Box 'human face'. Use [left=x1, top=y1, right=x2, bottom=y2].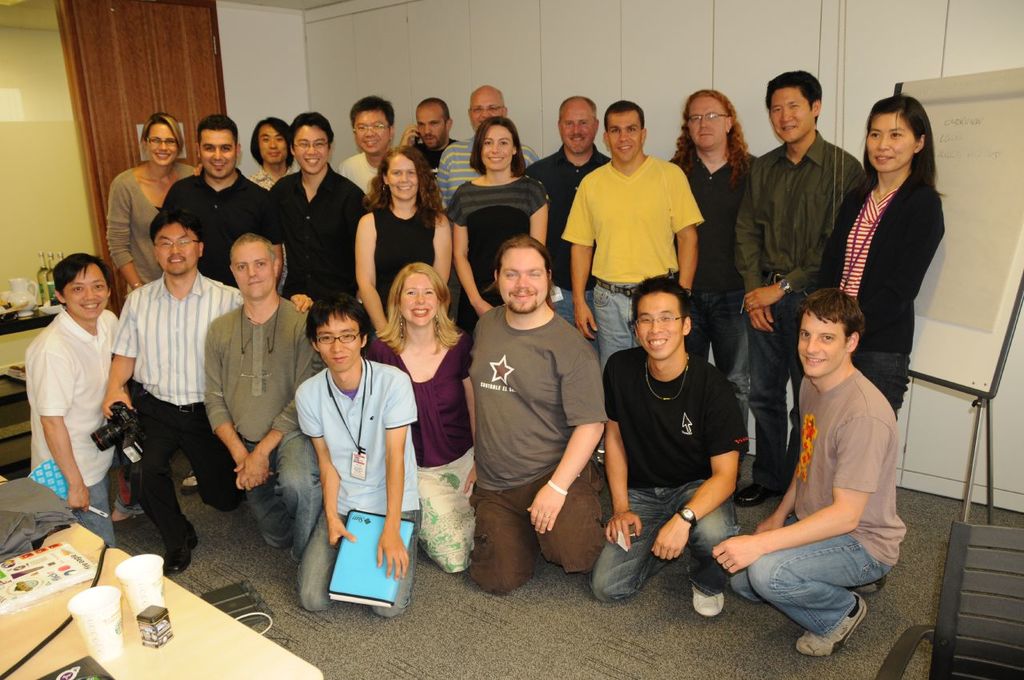
[left=262, top=126, right=284, bottom=162].
